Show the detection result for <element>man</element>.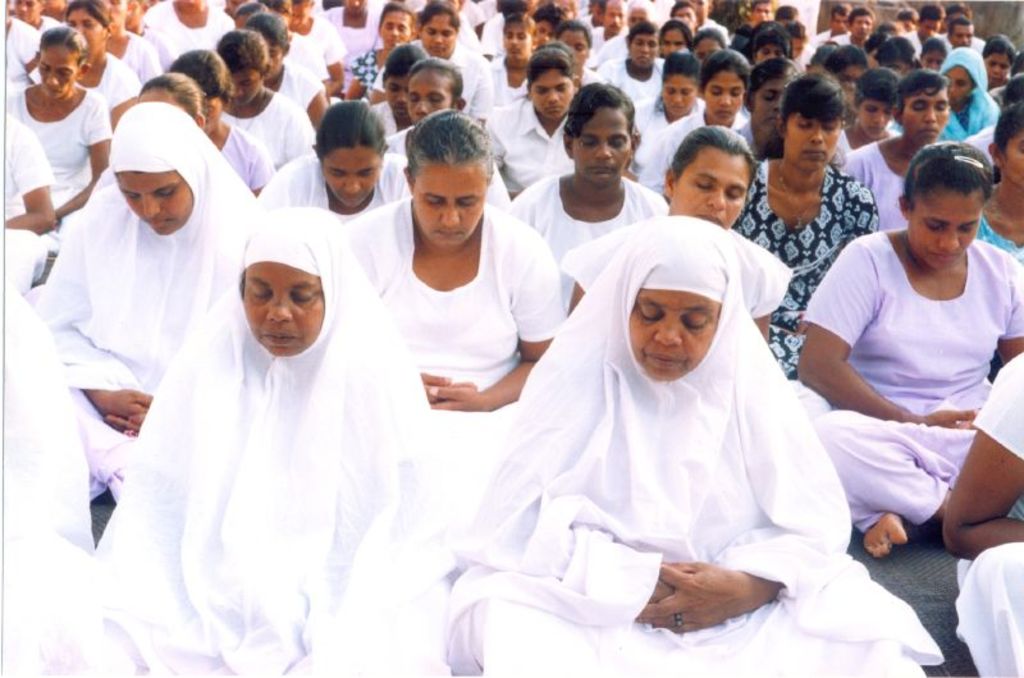
[744, 0, 778, 31].
